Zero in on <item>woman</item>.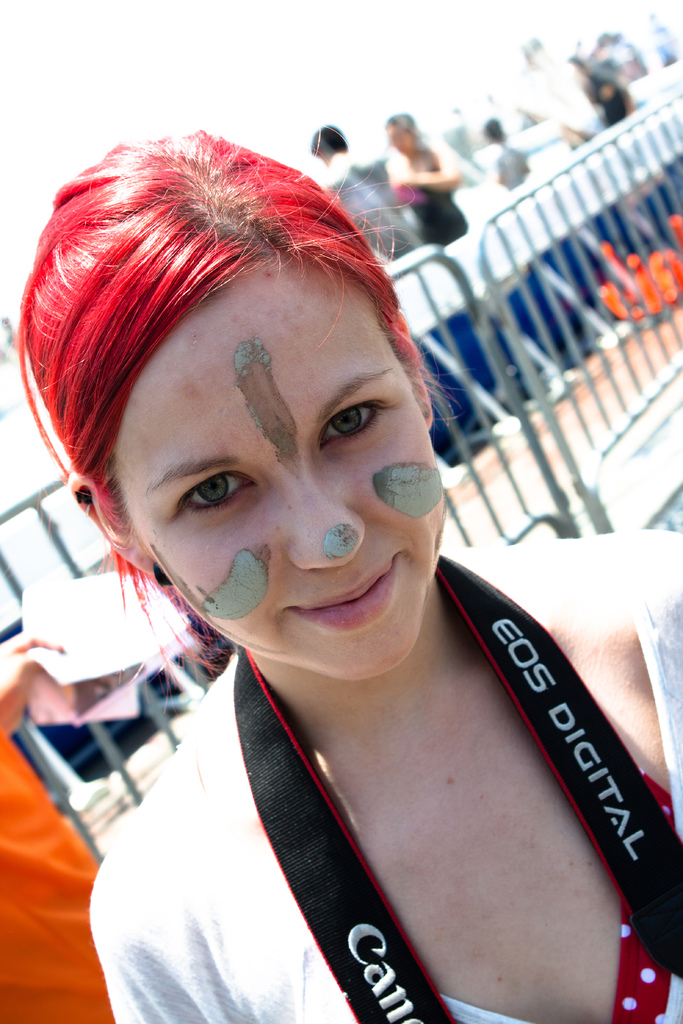
Zeroed in: [left=6, top=127, right=657, bottom=986].
